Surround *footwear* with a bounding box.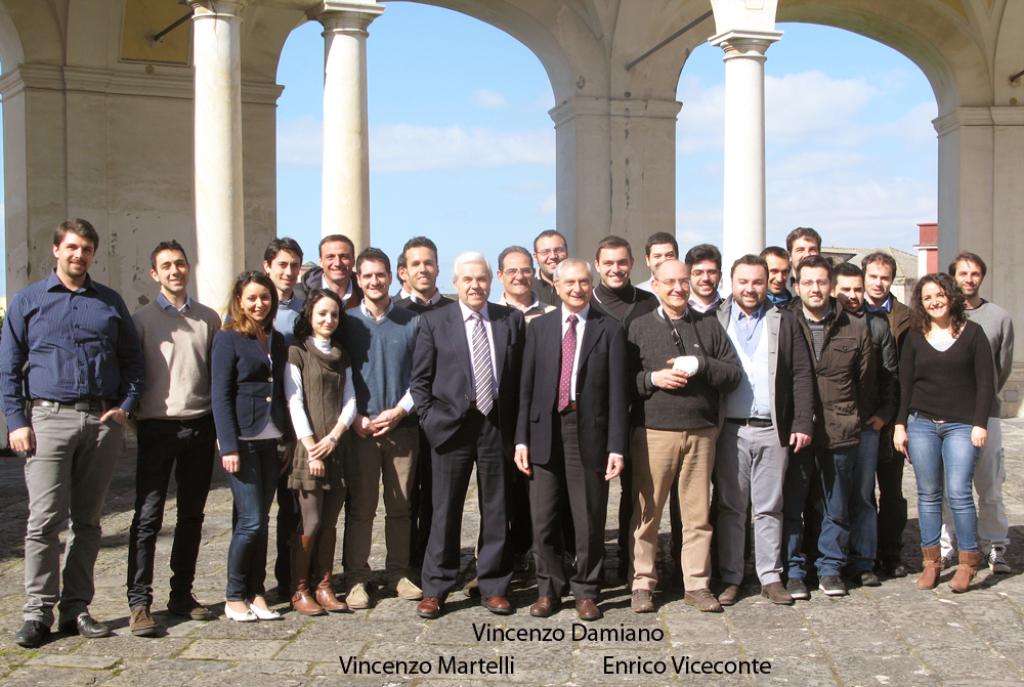
l=248, t=598, r=284, b=620.
